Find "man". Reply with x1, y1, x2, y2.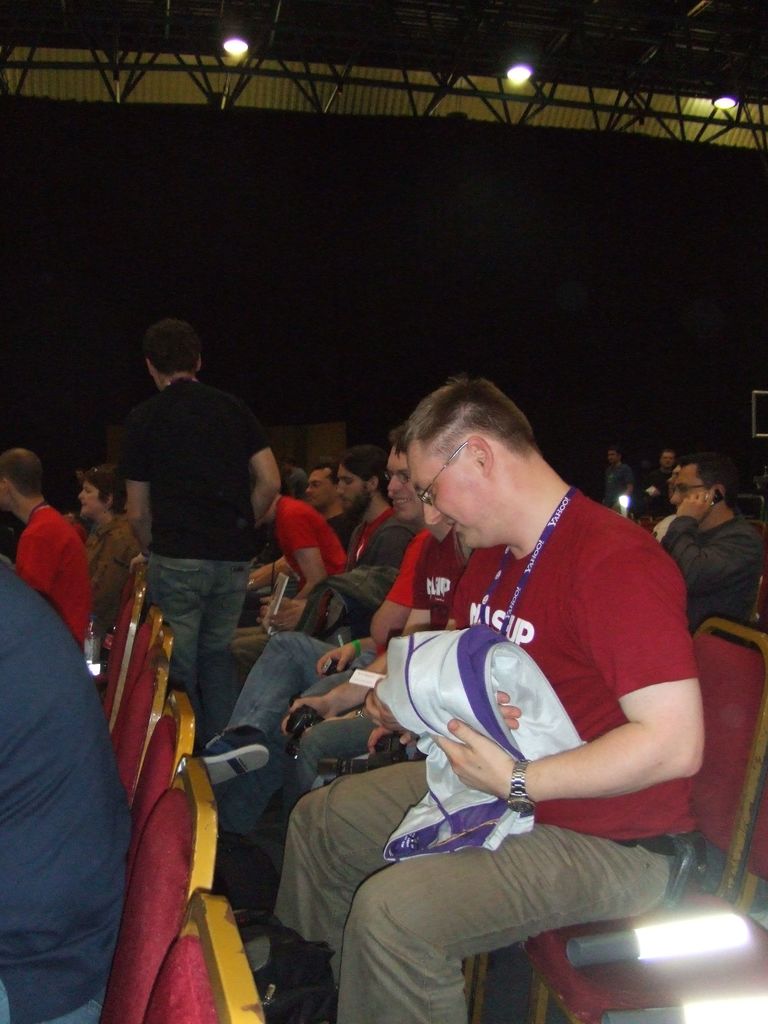
189, 431, 455, 916.
